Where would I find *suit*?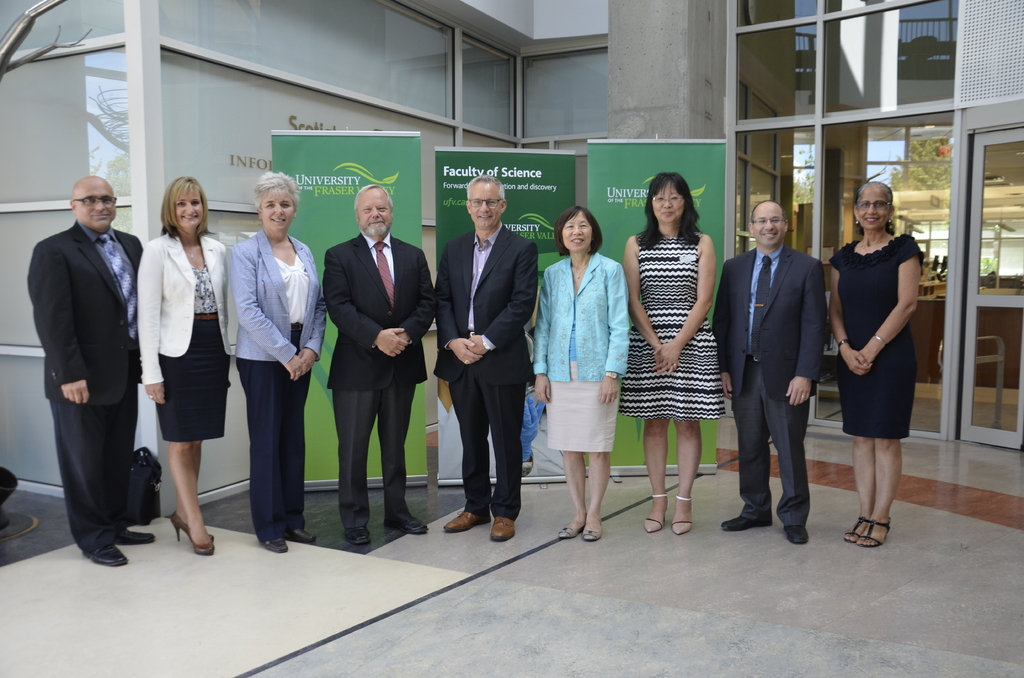
At <box>228,229,331,531</box>.
